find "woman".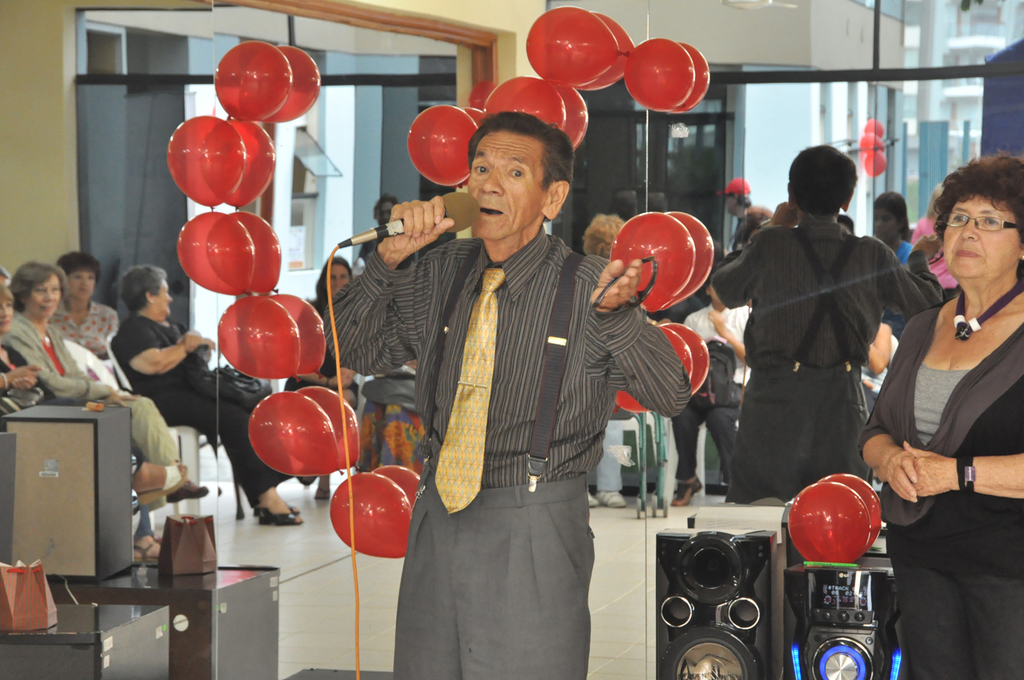
box=[4, 270, 218, 566].
